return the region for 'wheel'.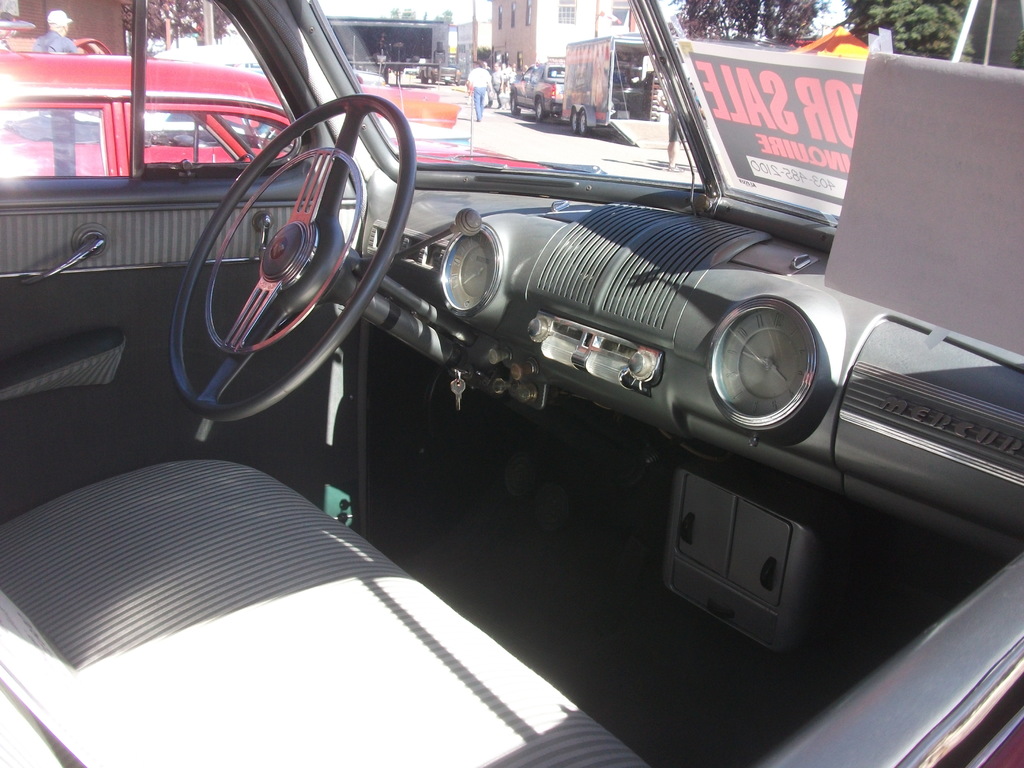
571 111 579 132.
